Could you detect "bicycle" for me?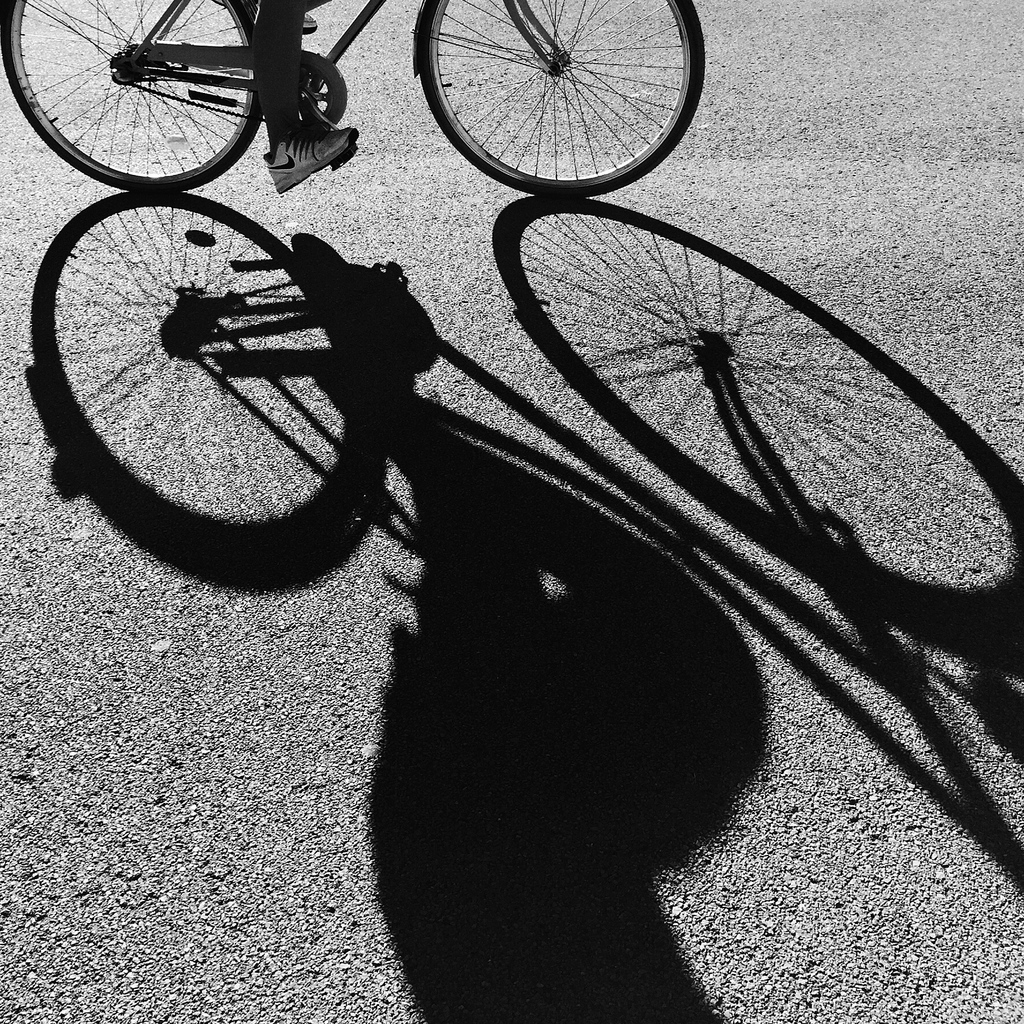
Detection result: <region>68, 34, 983, 986</region>.
